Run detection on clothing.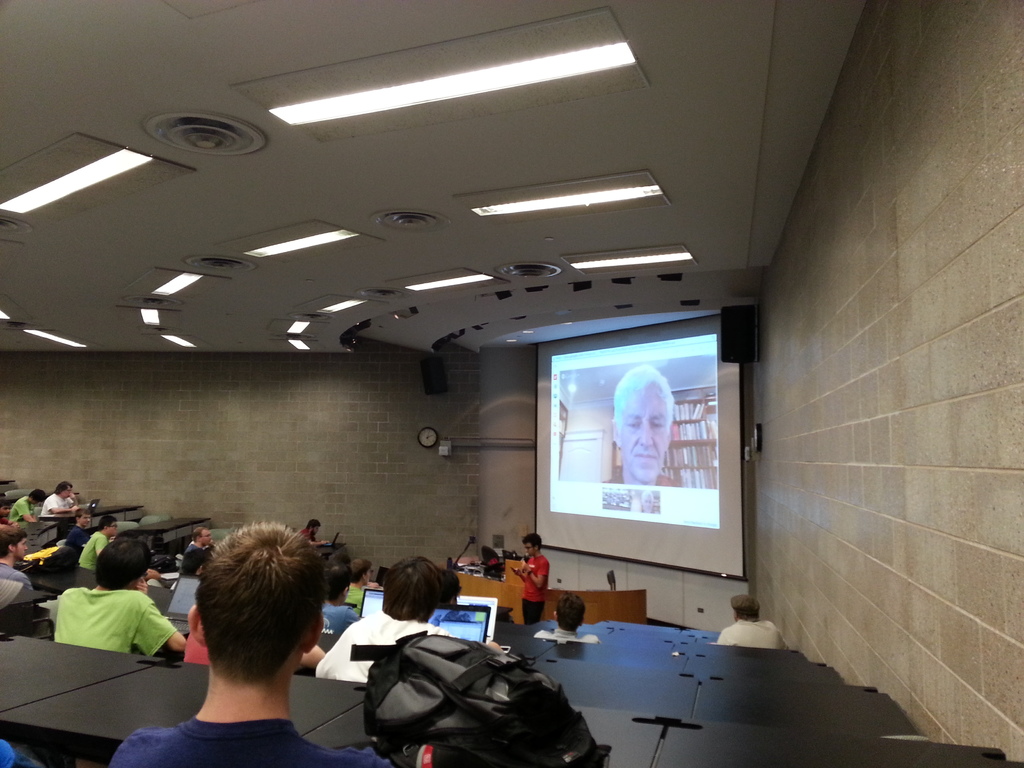
Result: box=[49, 580, 168, 687].
